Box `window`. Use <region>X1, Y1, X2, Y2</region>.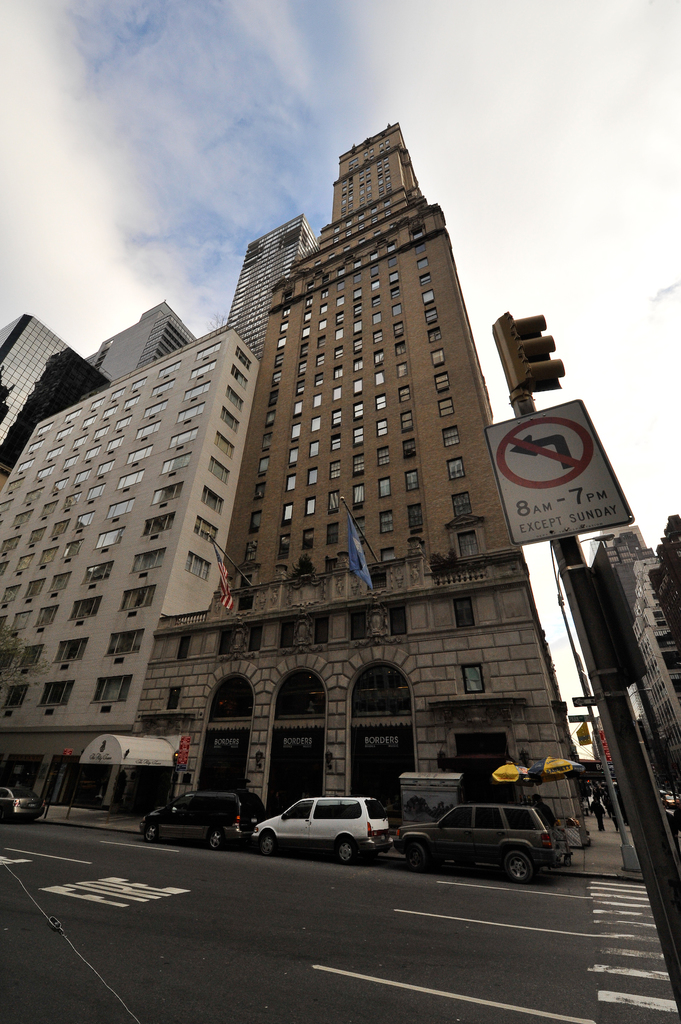
<region>129, 548, 162, 572</region>.
